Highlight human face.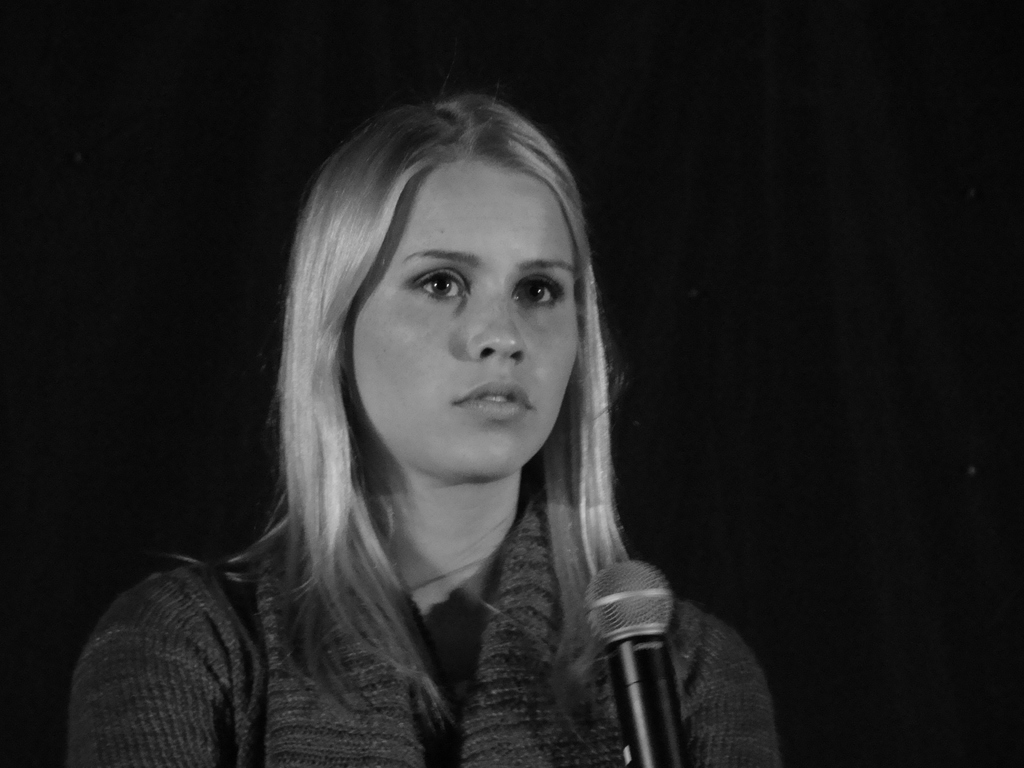
Highlighted region: region(346, 162, 581, 479).
